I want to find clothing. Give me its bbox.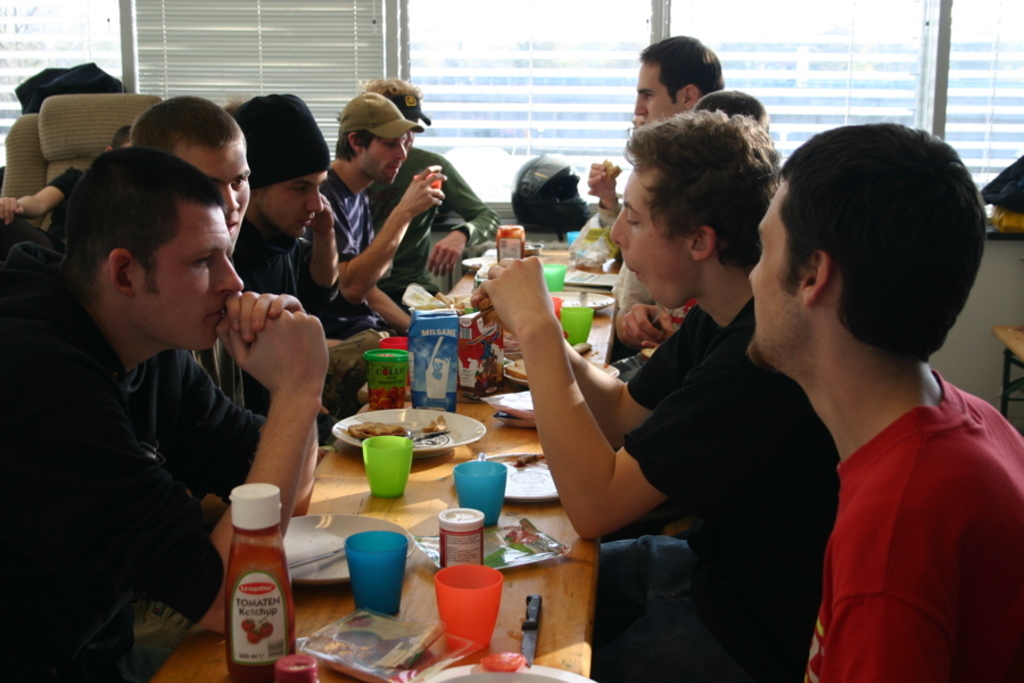
x1=806 y1=367 x2=1023 y2=682.
